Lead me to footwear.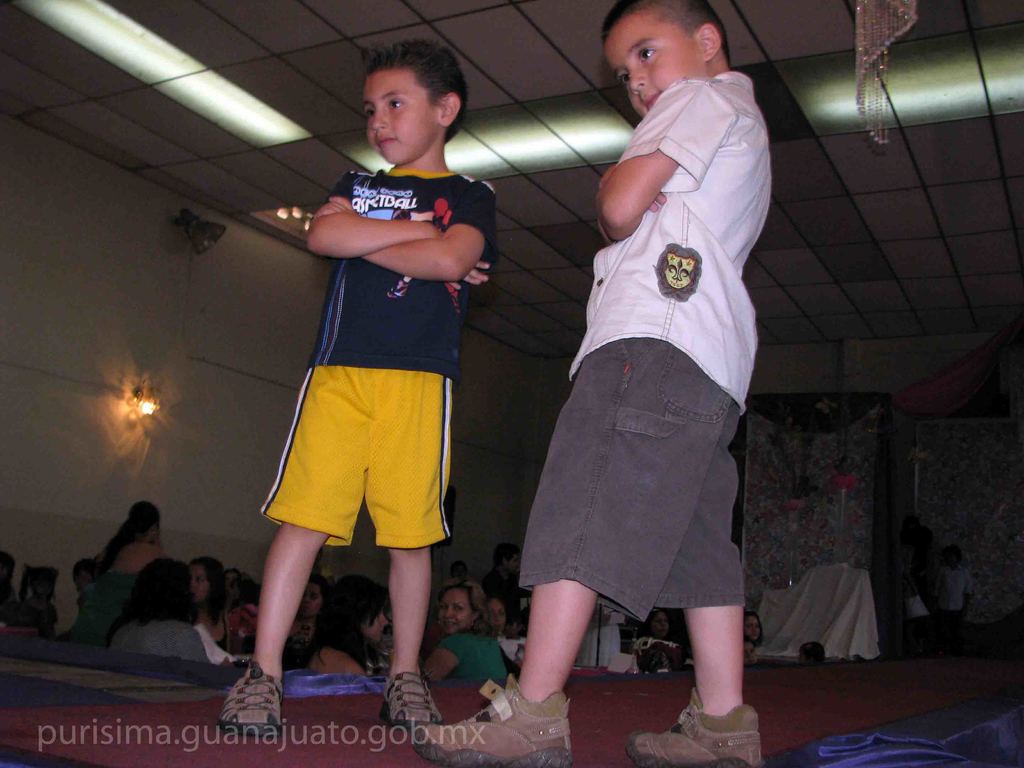
Lead to region(212, 667, 274, 752).
